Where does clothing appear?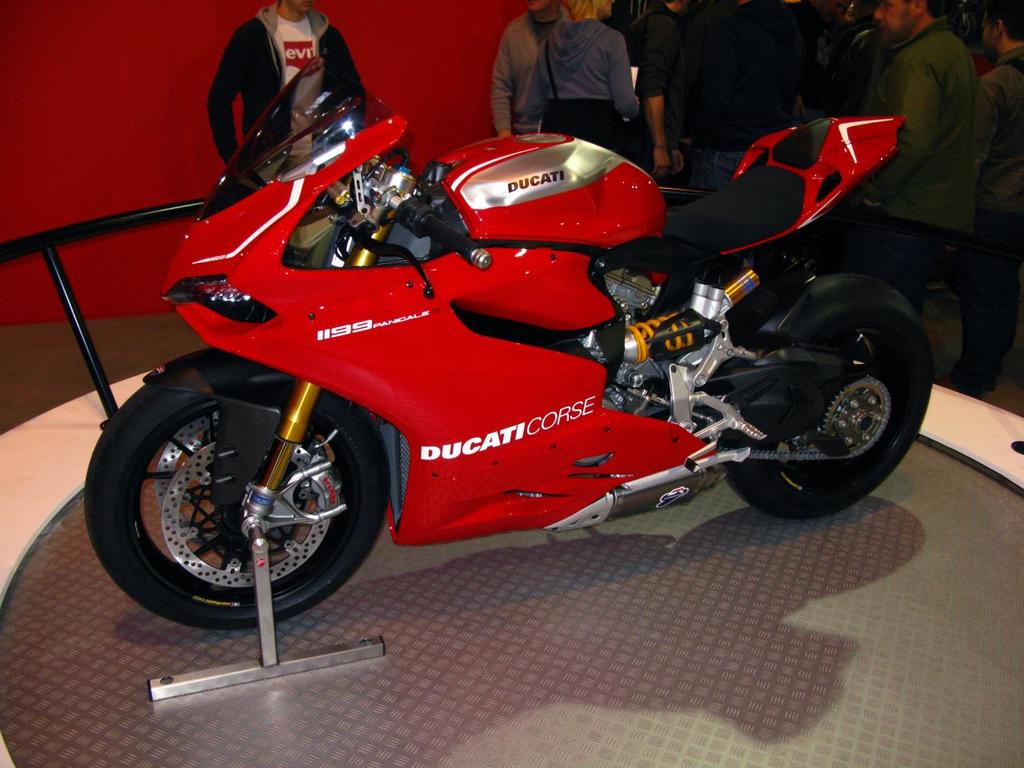
Appears at box(518, 18, 637, 152).
